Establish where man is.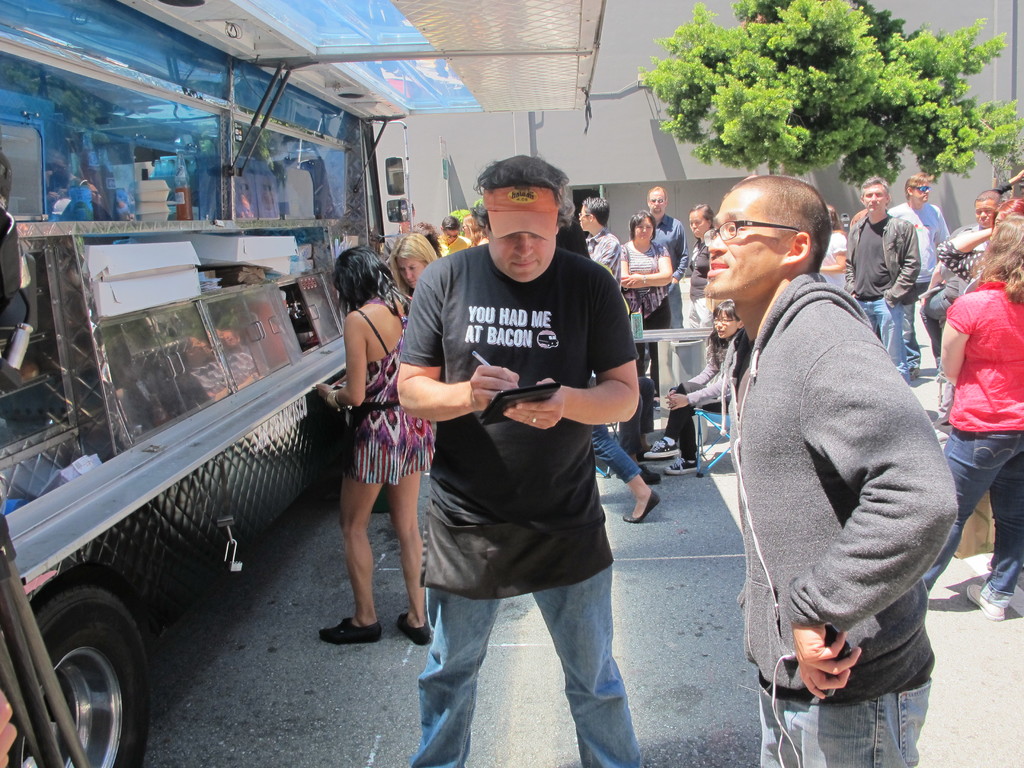
Established at box(700, 186, 973, 753).
